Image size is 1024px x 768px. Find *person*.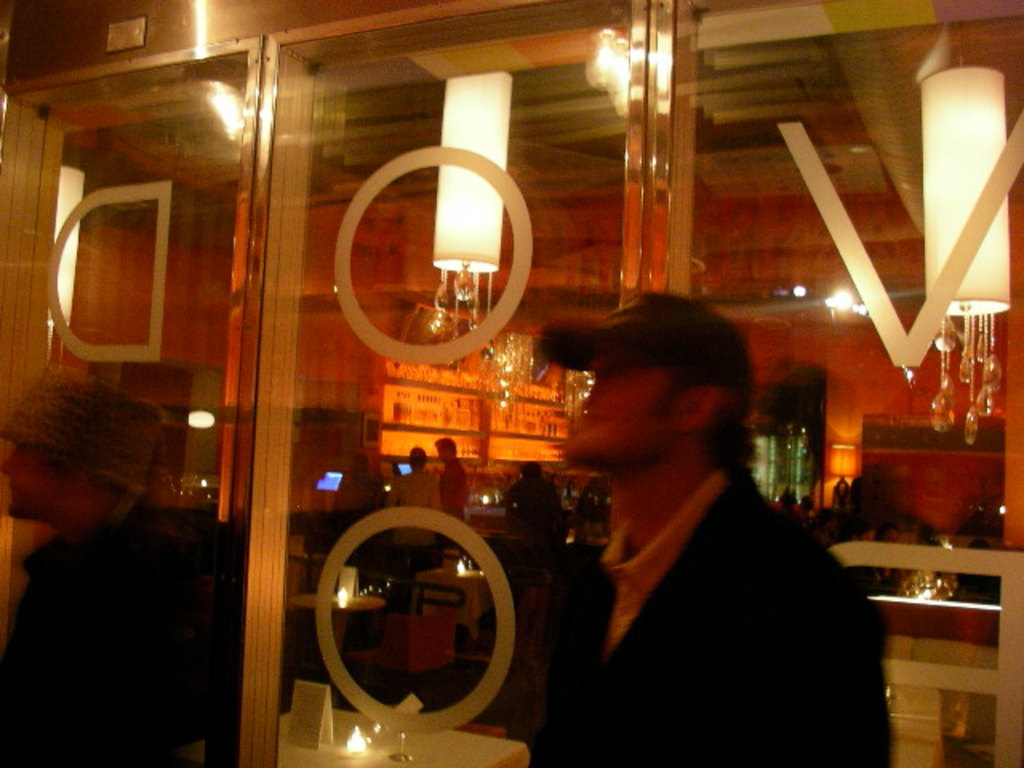
region(525, 293, 890, 766).
